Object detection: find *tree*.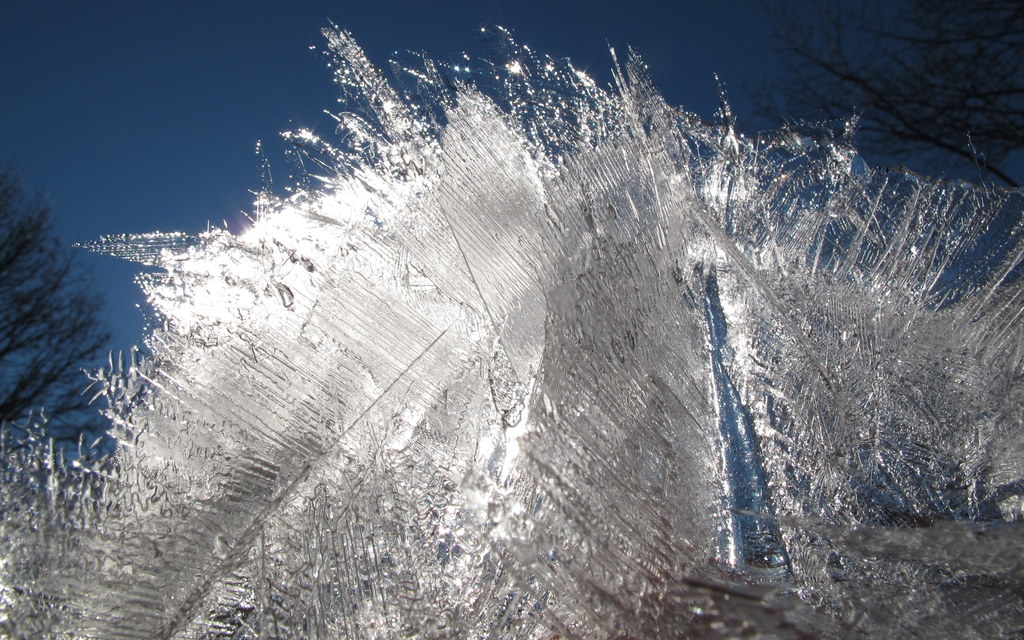
bbox=(733, 0, 1023, 203).
